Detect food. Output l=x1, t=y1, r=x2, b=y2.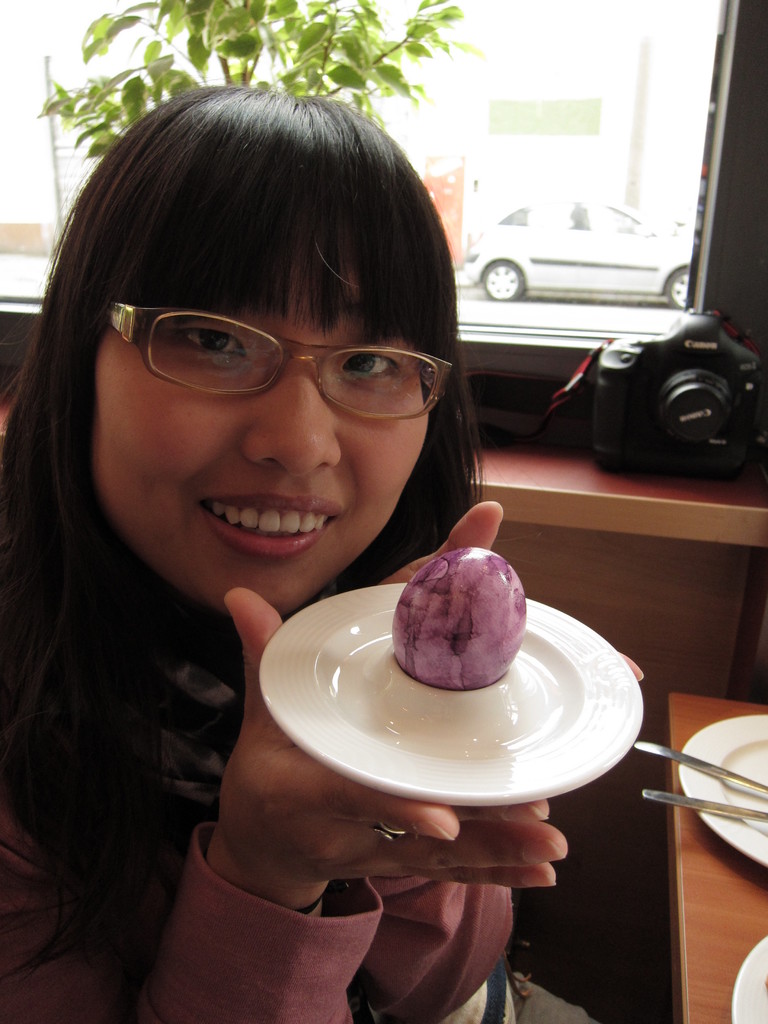
l=399, t=530, r=539, b=689.
